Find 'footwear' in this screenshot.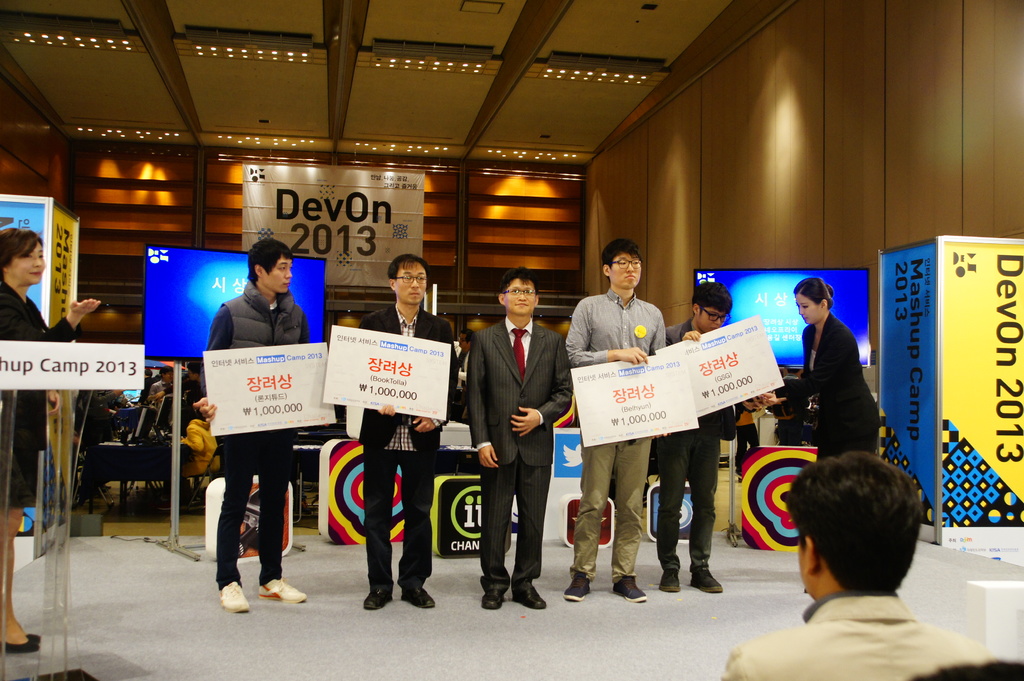
The bounding box for 'footwear' is <bbox>257, 577, 305, 604</bbox>.
